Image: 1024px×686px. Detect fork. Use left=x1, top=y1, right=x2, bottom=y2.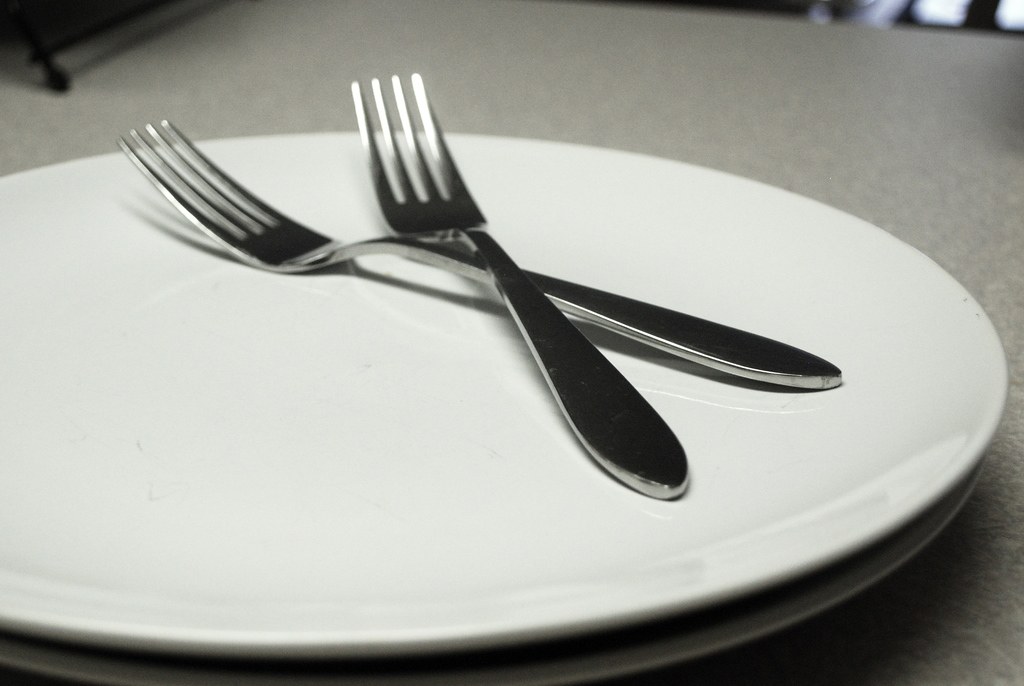
left=349, top=70, right=690, bottom=502.
